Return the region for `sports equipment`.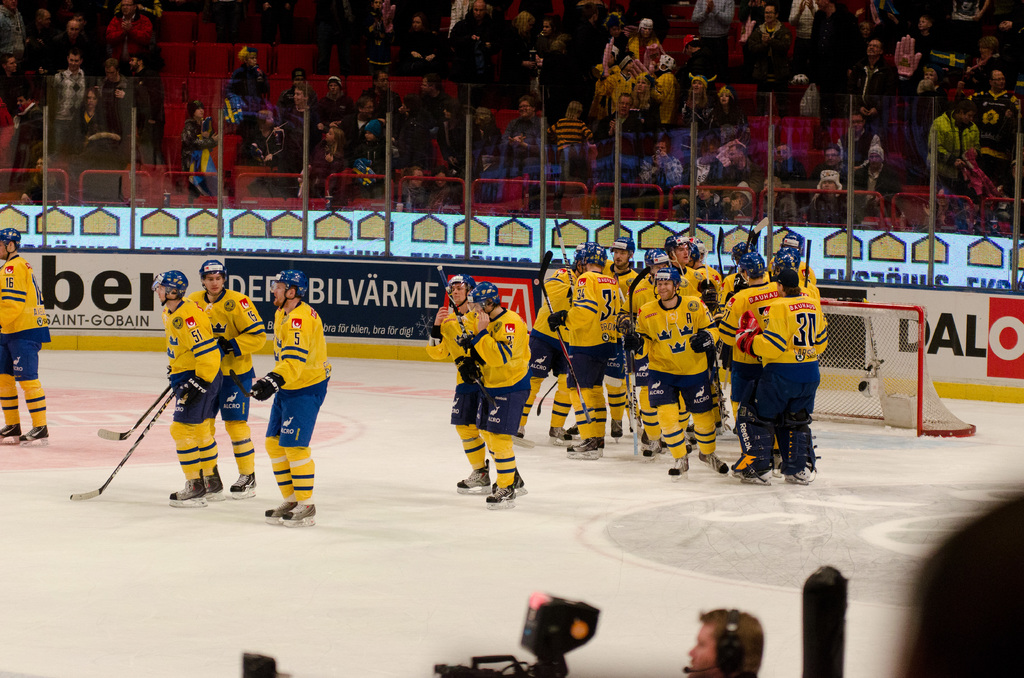
region(95, 382, 171, 441).
